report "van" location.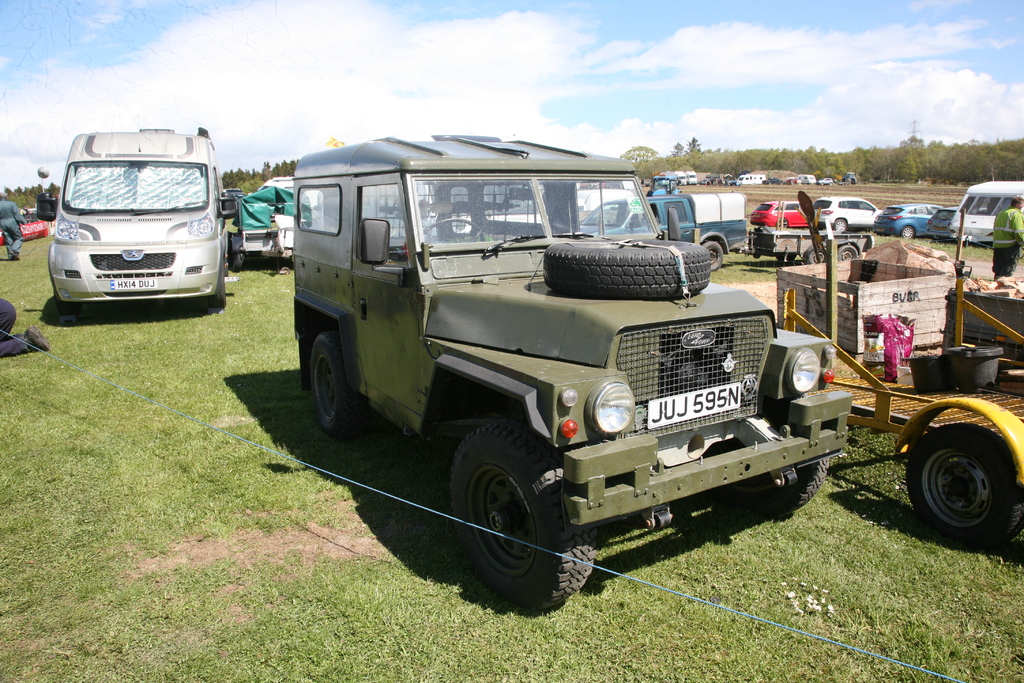
Report: x1=33, y1=125, x2=240, y2=309.
